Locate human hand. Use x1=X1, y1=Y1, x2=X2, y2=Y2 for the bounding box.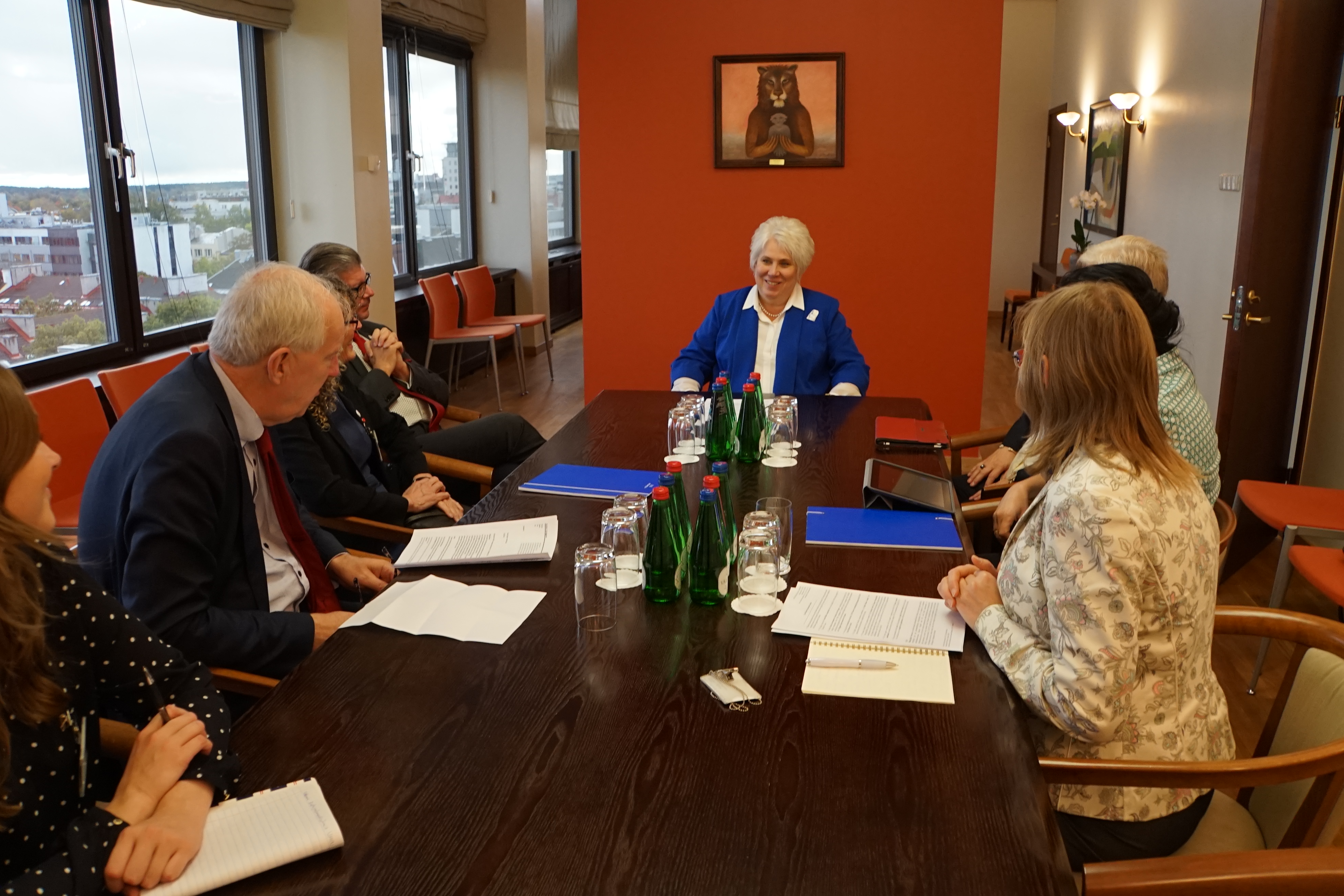
x1=330, y1=152, x2=346, y2=168.
